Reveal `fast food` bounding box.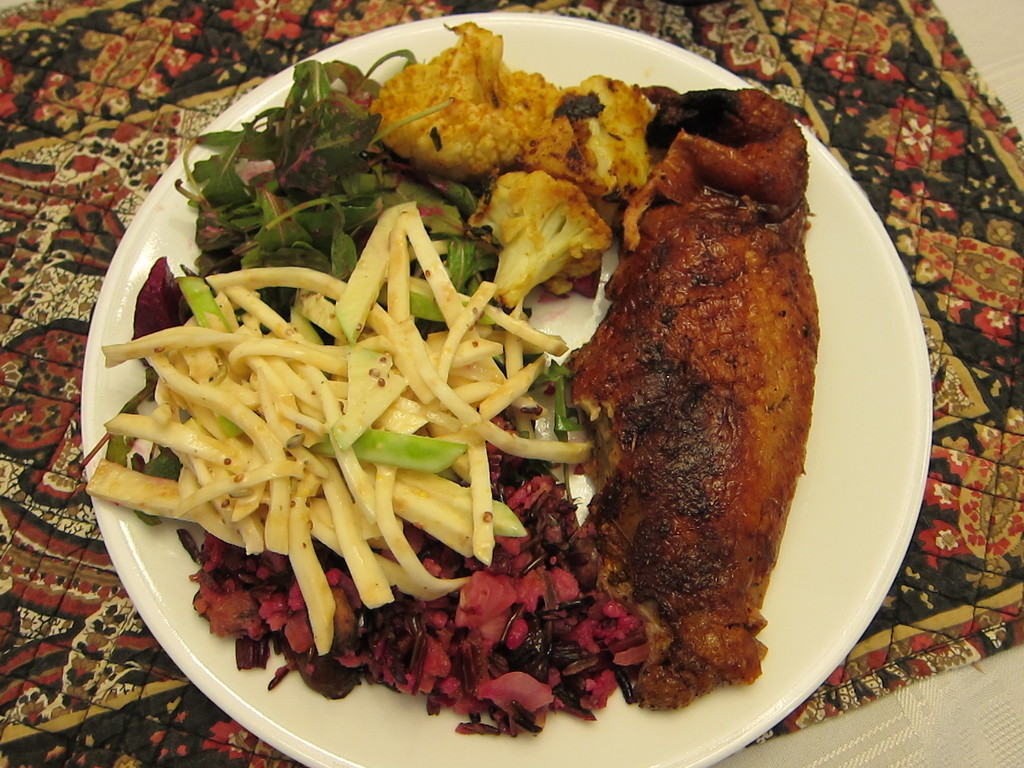
Revealed: [left=86, top=201, right=593, bottom=662].
